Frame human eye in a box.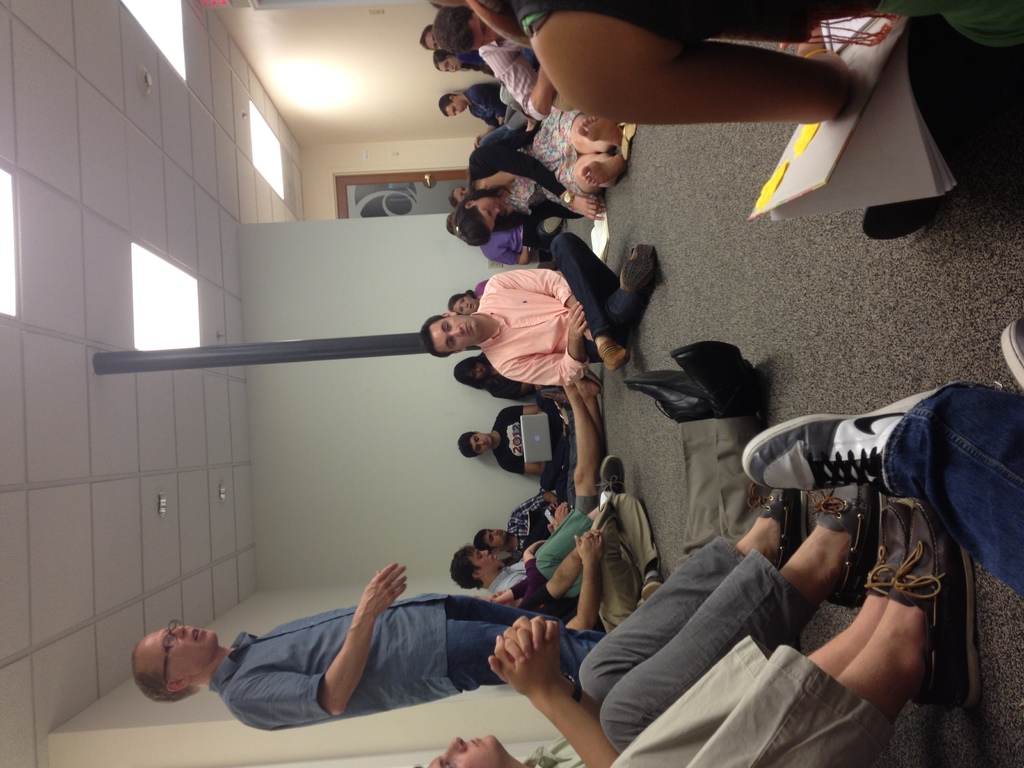
161 635 177 650.
